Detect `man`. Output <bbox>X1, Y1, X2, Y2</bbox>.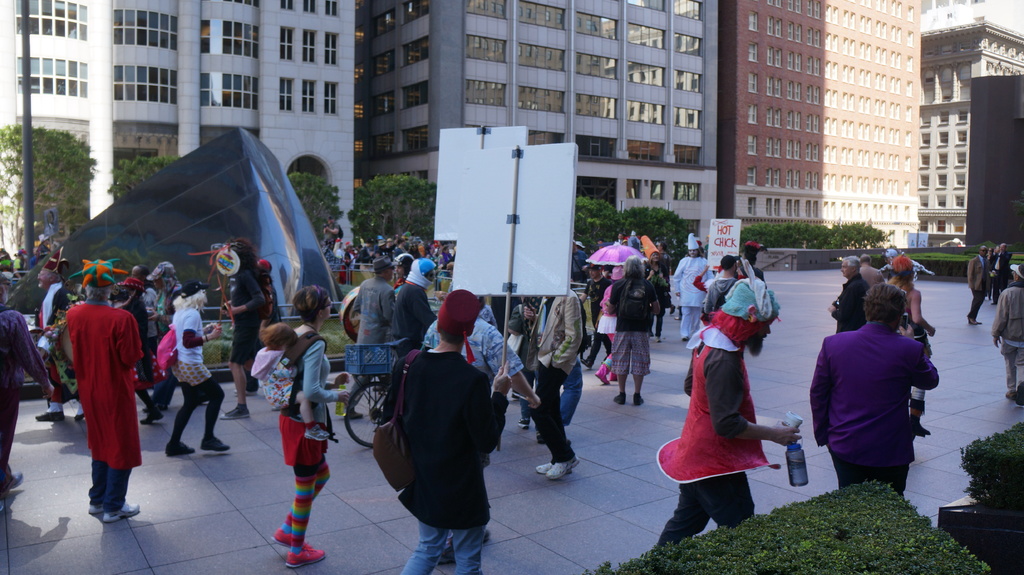
<bbox>584, 263, 614, 365</bbox>.
